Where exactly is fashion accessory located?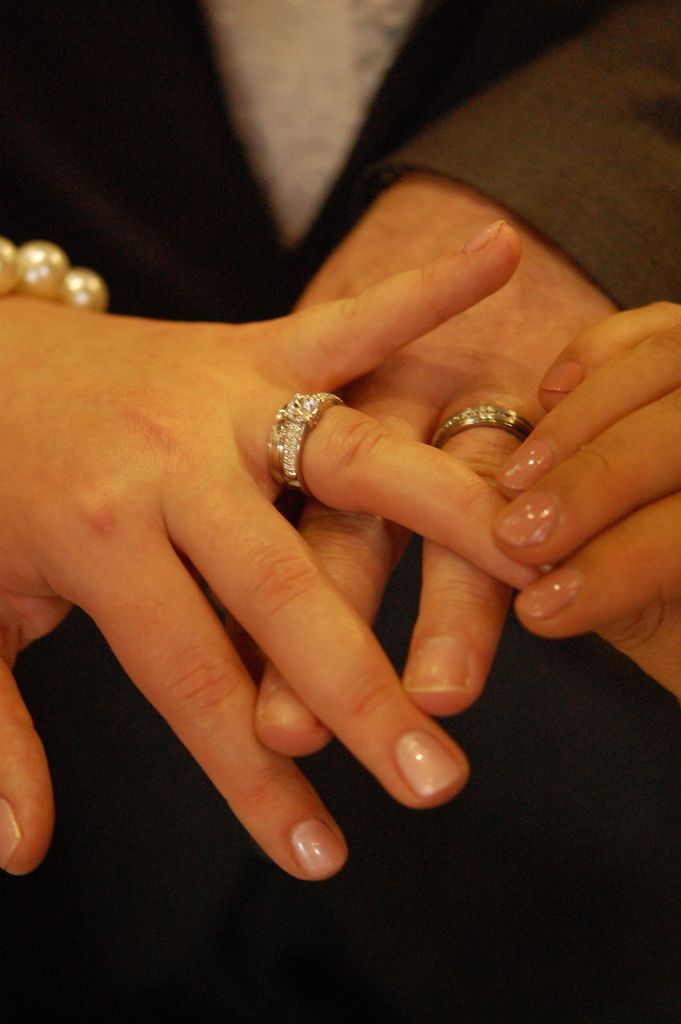
Its bounding box is 0, 246, 113, 314.
